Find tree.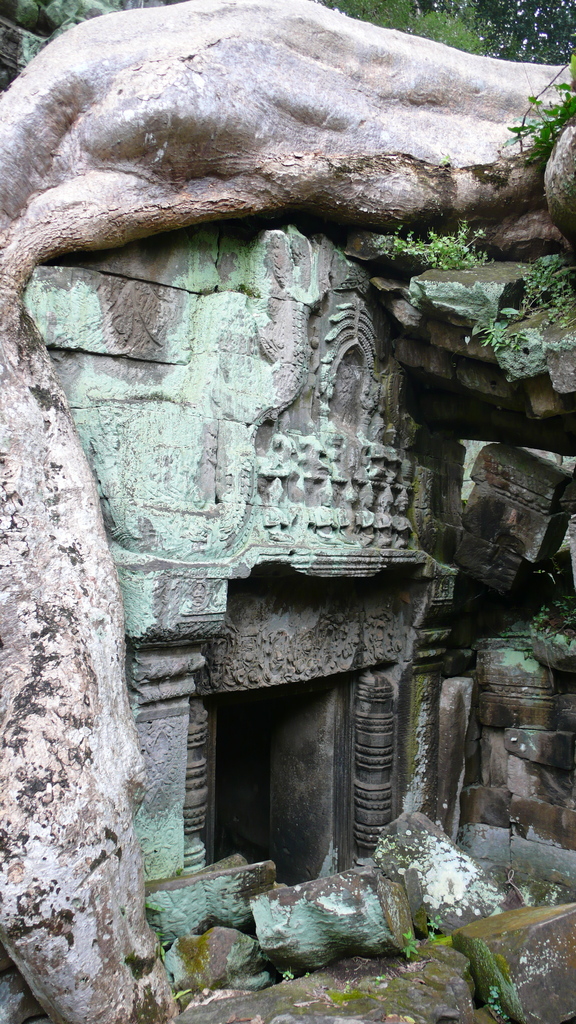
BBox(0, 0, 575, 1023).
